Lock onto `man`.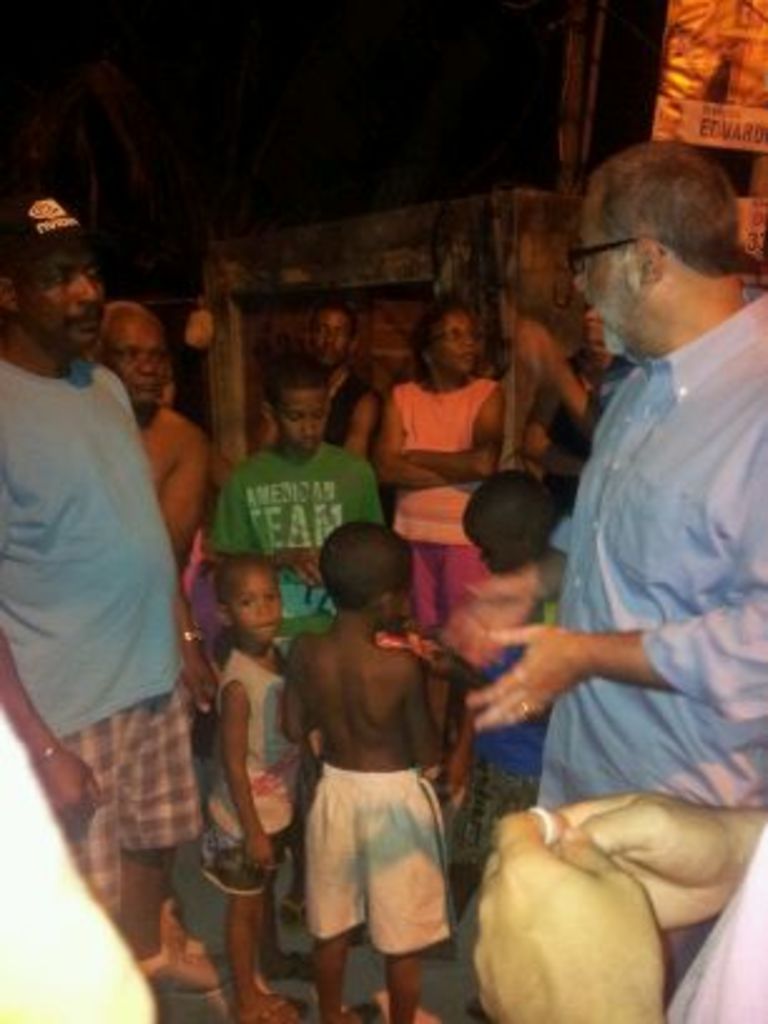
Locked: BBox(85, 294, 211, 562).
